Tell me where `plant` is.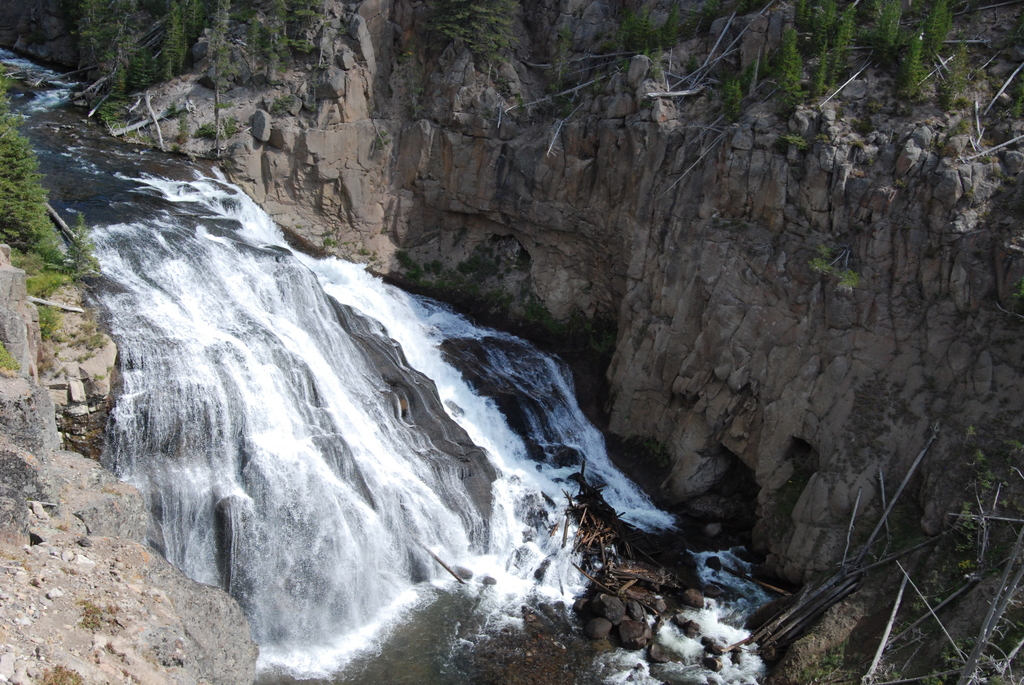
`plant` is at x1=934 y1=70 x2=962 y2=113.
